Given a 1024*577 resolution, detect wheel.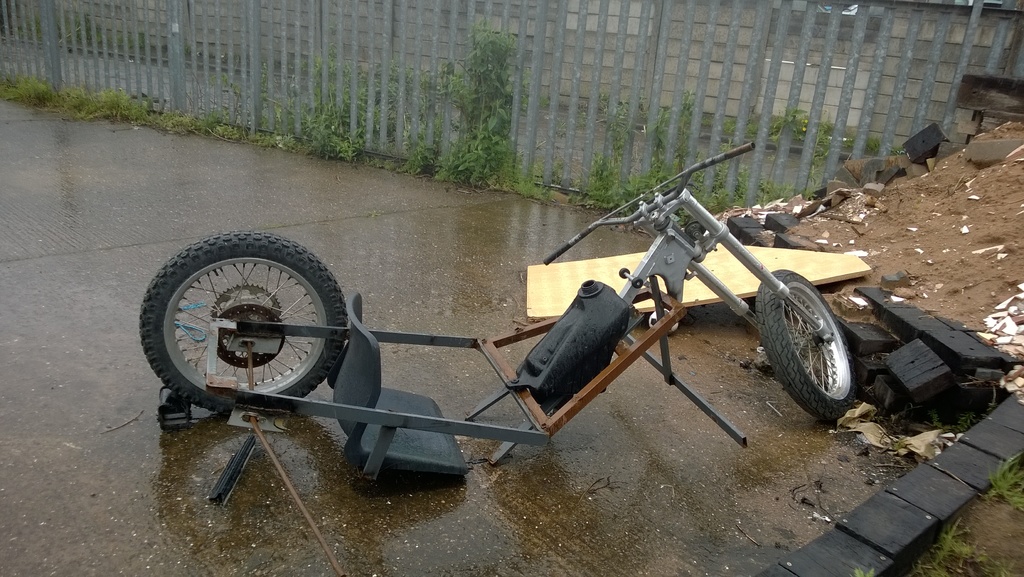
left=150, top=230, right=348, bottom=415.
